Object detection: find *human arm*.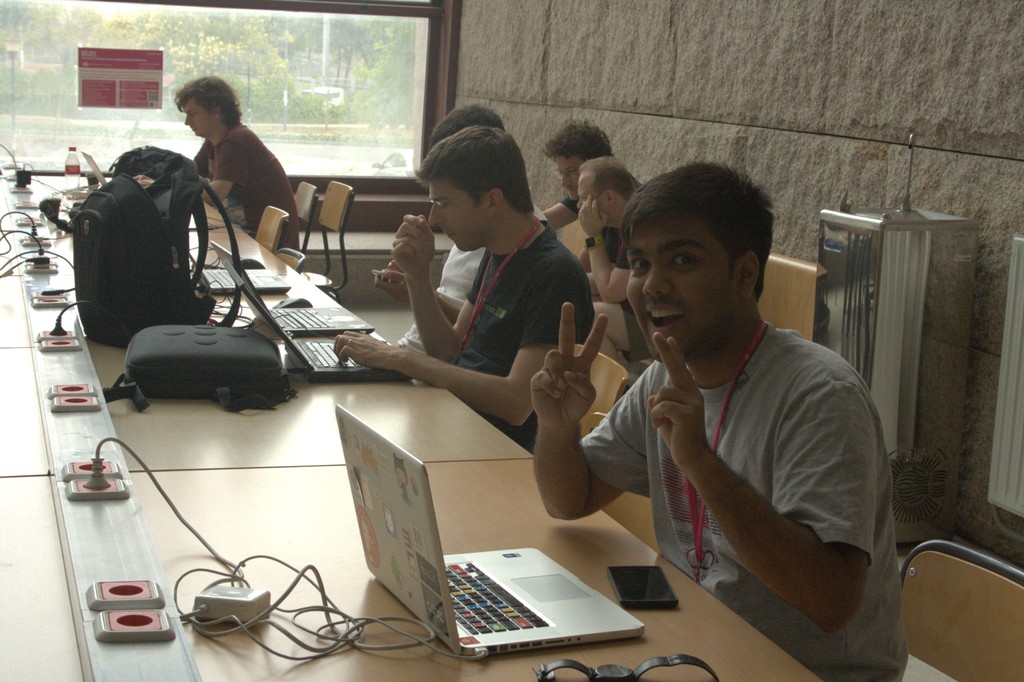
BBox(528, 308, 672, 526).
